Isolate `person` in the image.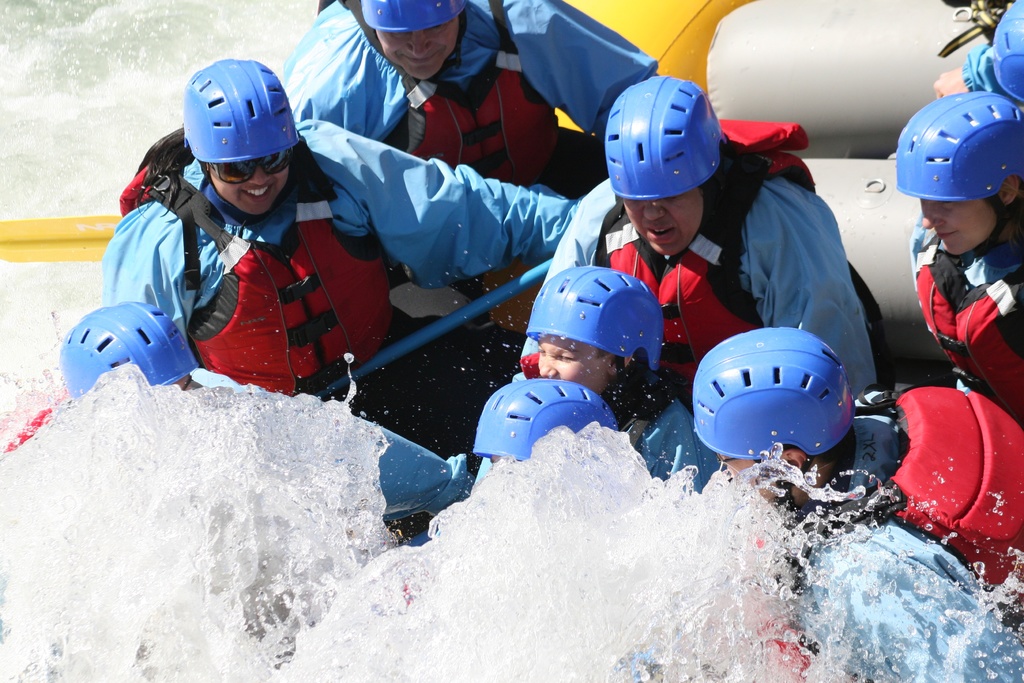
Isolated region: left=510, top=71, right=887, bottom=385.
